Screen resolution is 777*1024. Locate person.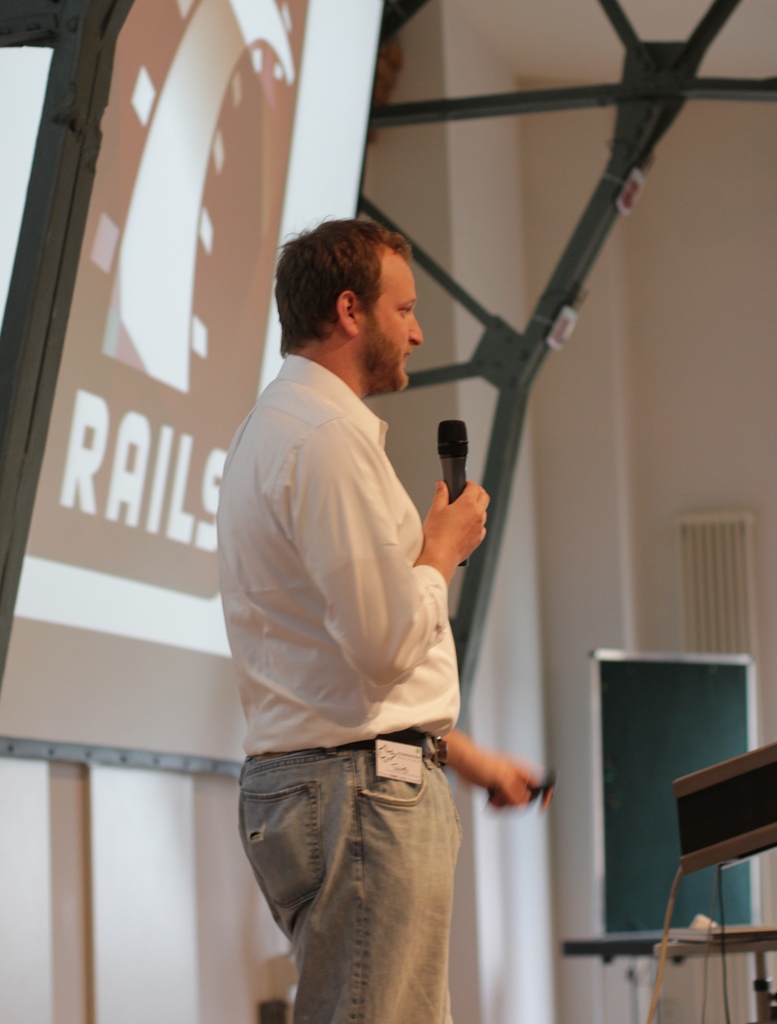
{"left": 214, "top": 150, "right": 530, "bottom": 1023}.
